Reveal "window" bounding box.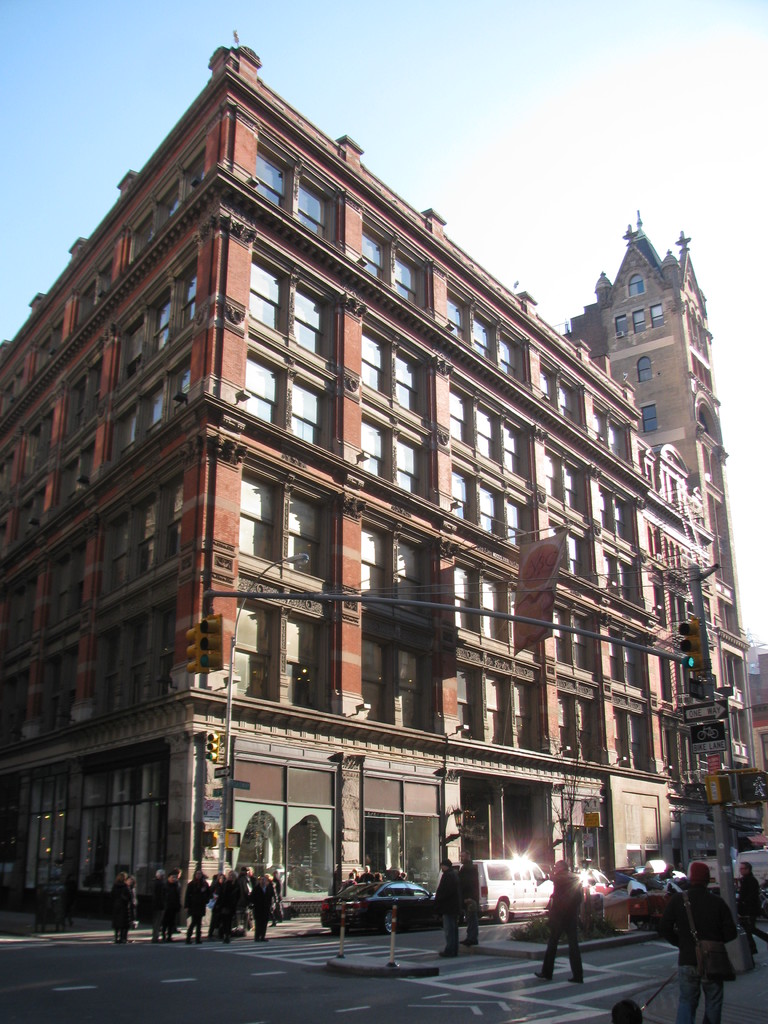
Revealed: 134/621/146/707.
